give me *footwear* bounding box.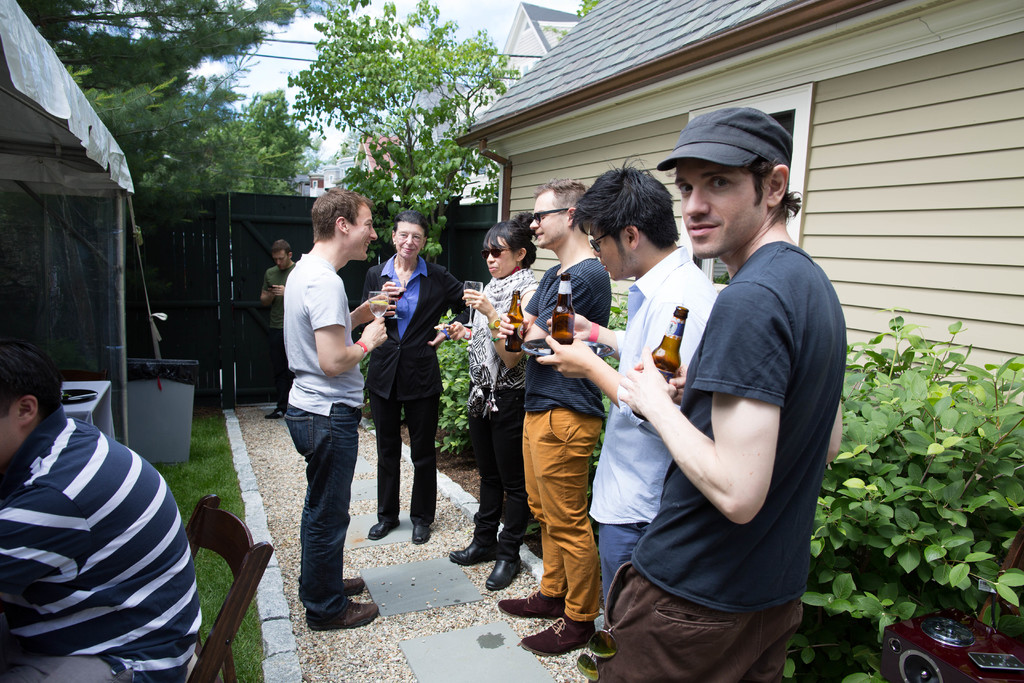
497:591:573:620.
